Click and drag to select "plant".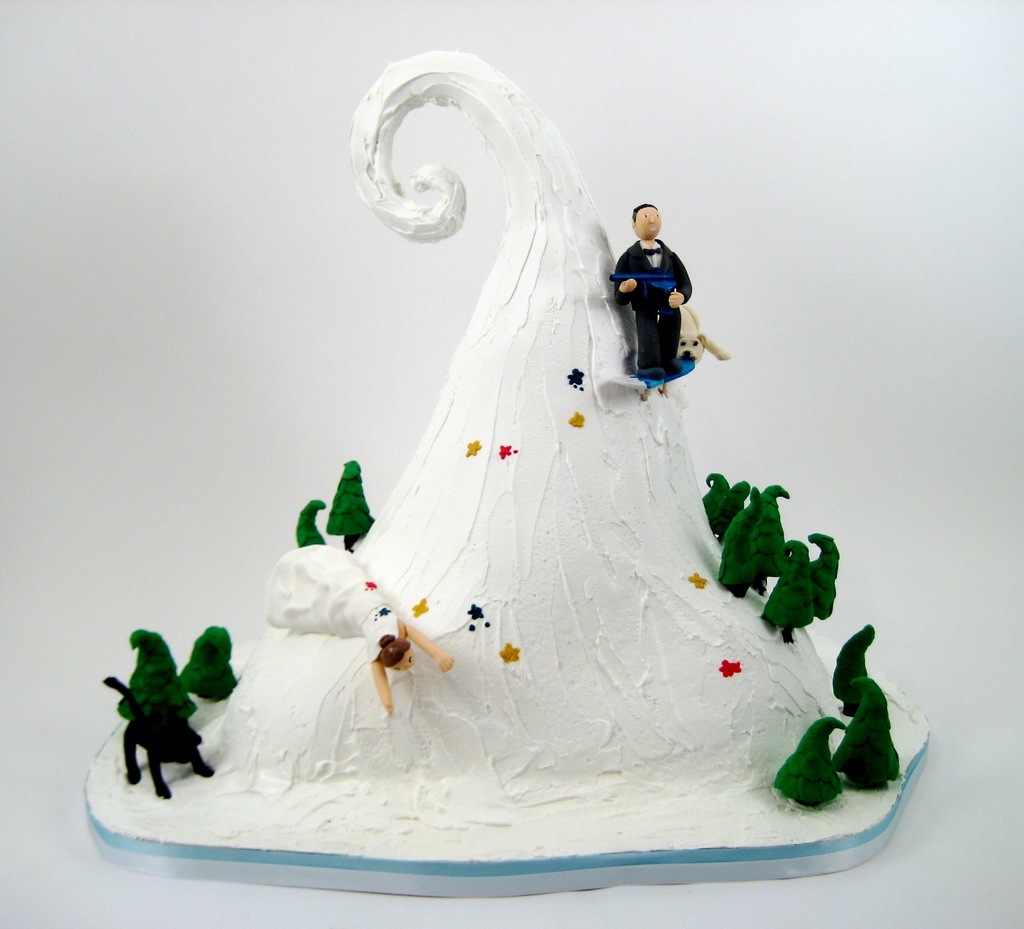
Selection: <box>177,621,252,703</box>.
